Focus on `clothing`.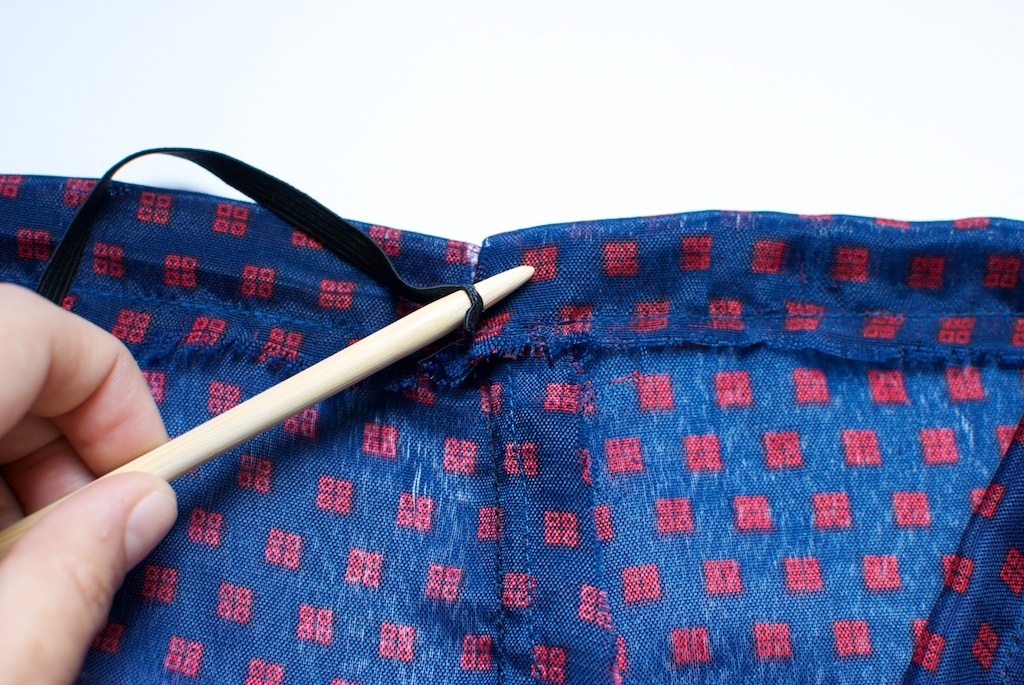
Focused at [4,175,1023,684].
